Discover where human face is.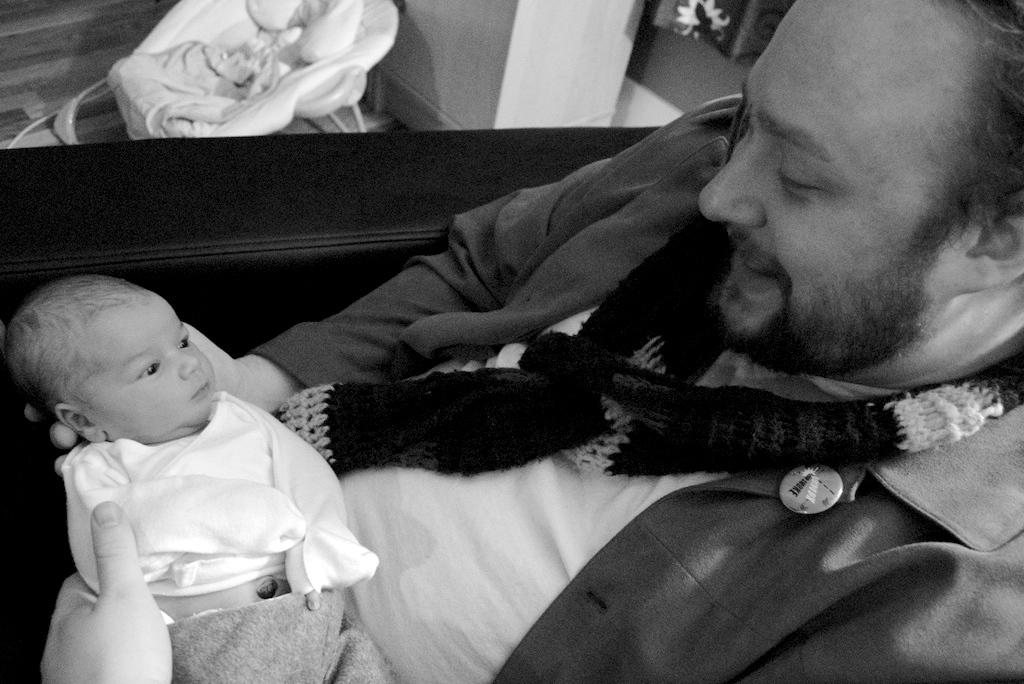
Discovered at bbox=[698, 0, 978, 370].
